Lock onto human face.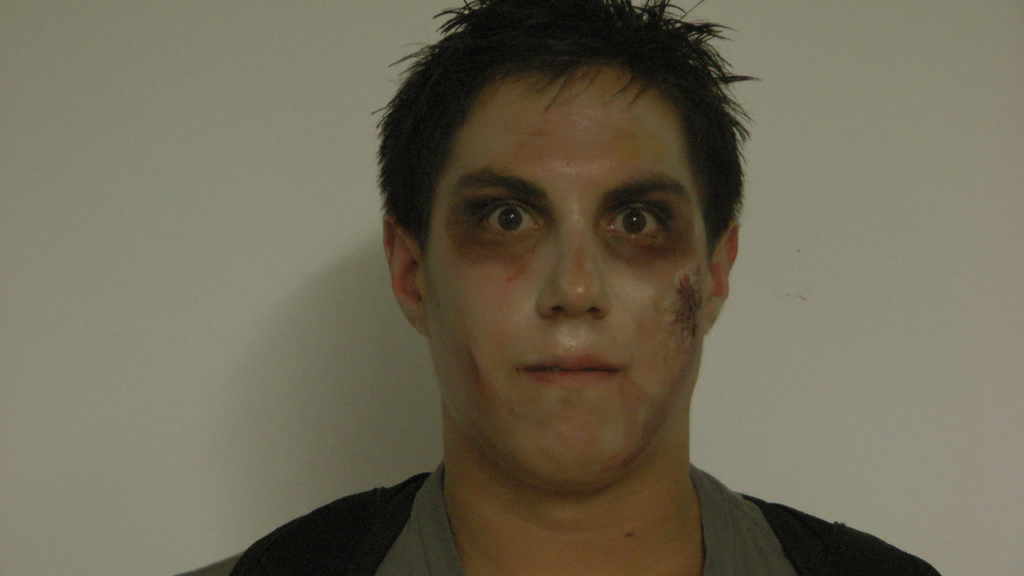
Locked: 428, 67, 701, 487.
